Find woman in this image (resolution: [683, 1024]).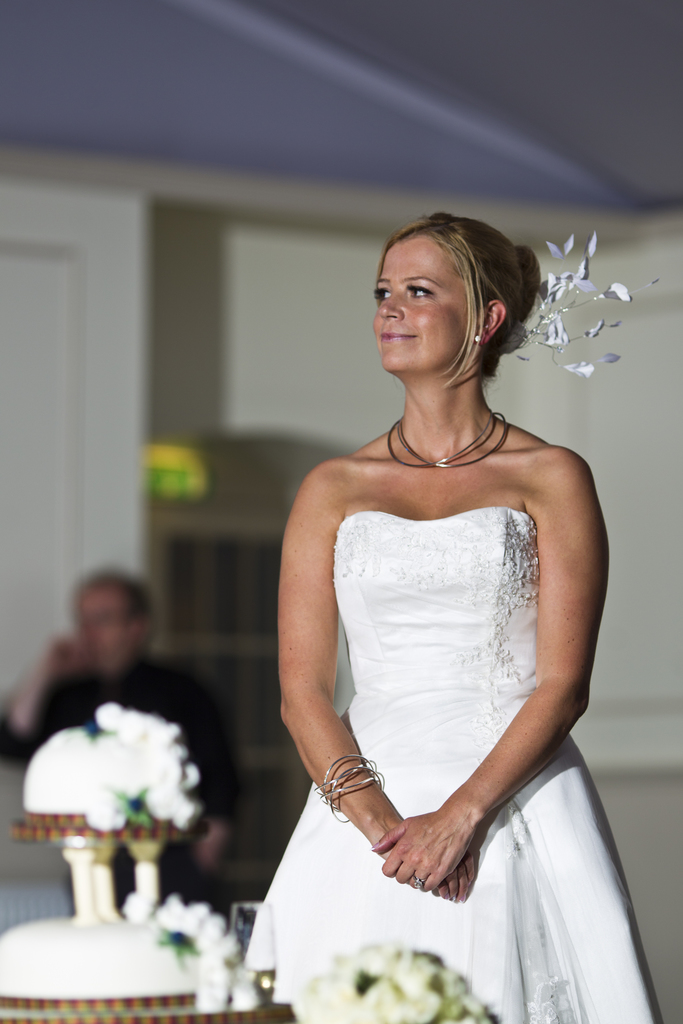
<bbox>243, 161, 629, 1023</bbox>.
